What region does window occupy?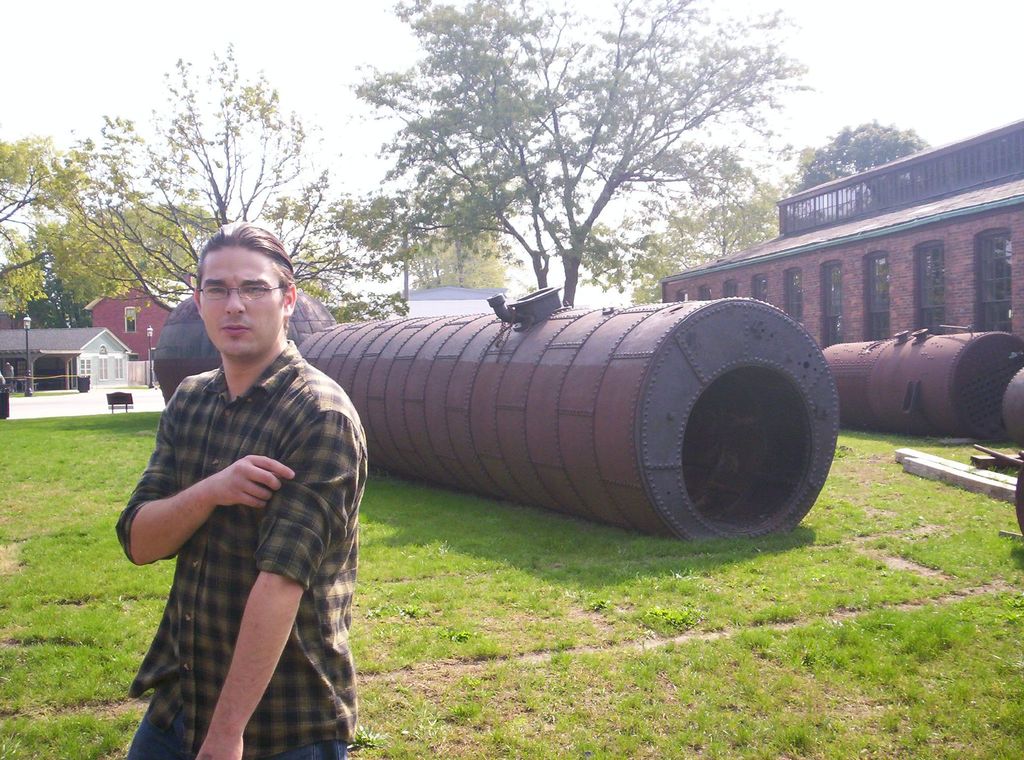
crop(861, 248, 894, 337).
